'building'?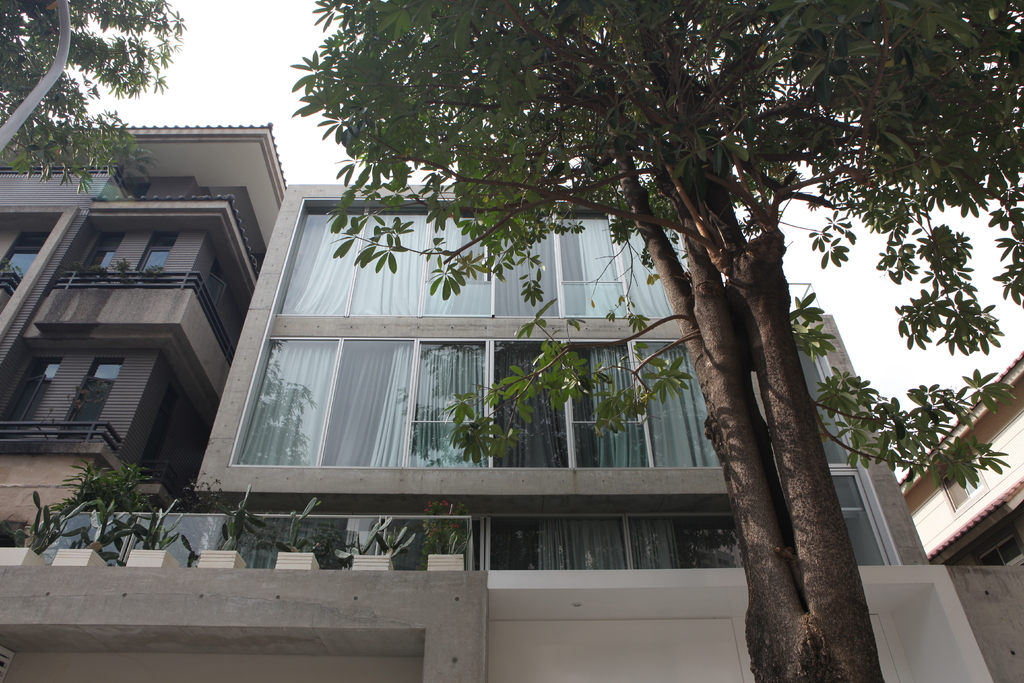
box=[0, 122, 291, 682]
